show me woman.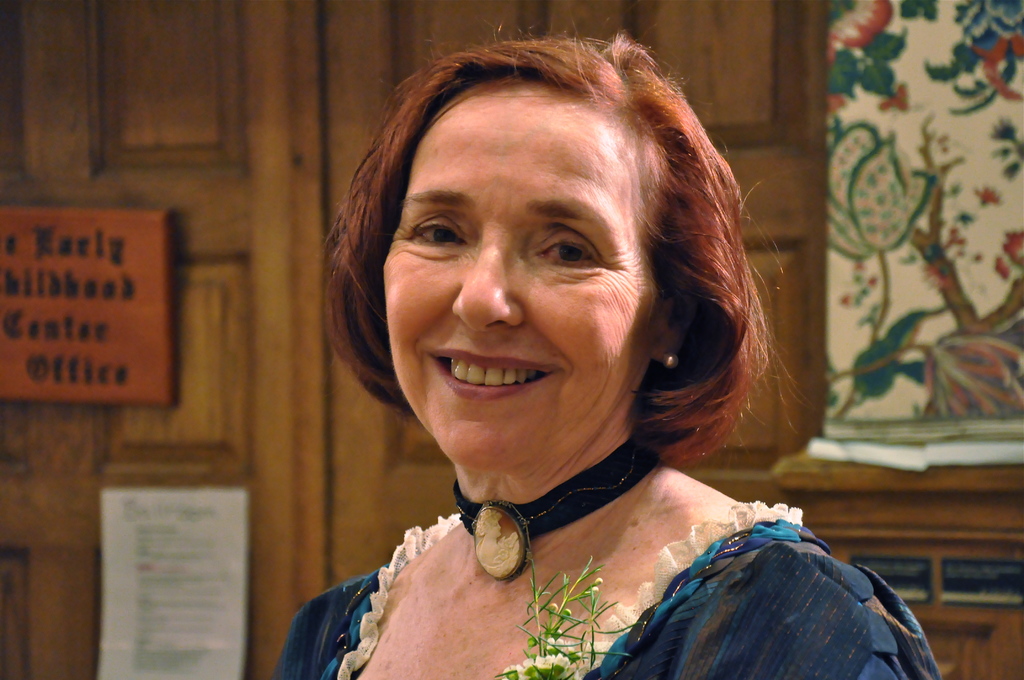
woman is here: <box>239,45,916,676</box>.
